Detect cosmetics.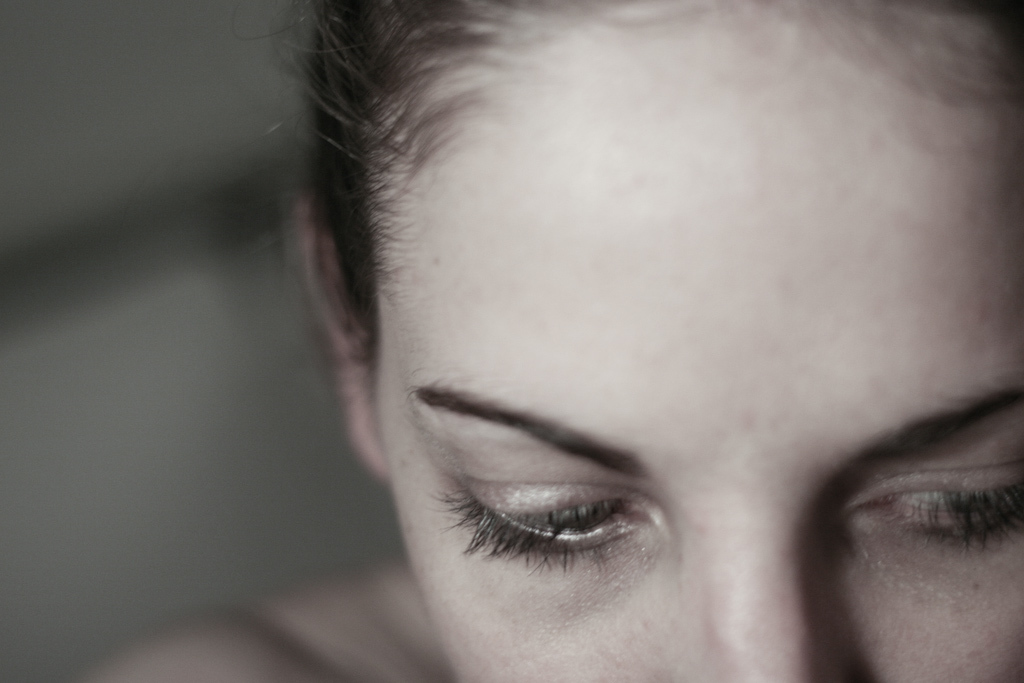
Detected at BBox(412, 396, 717, 603).
